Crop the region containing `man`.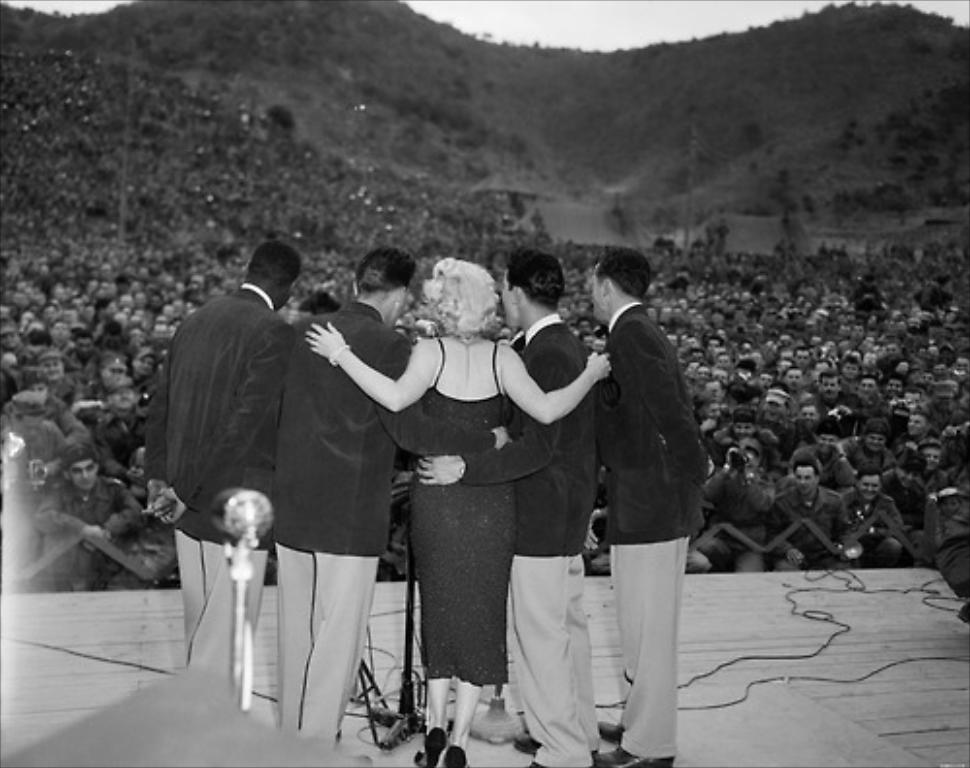
Crop region: detection(95, 378, 147, 475).
